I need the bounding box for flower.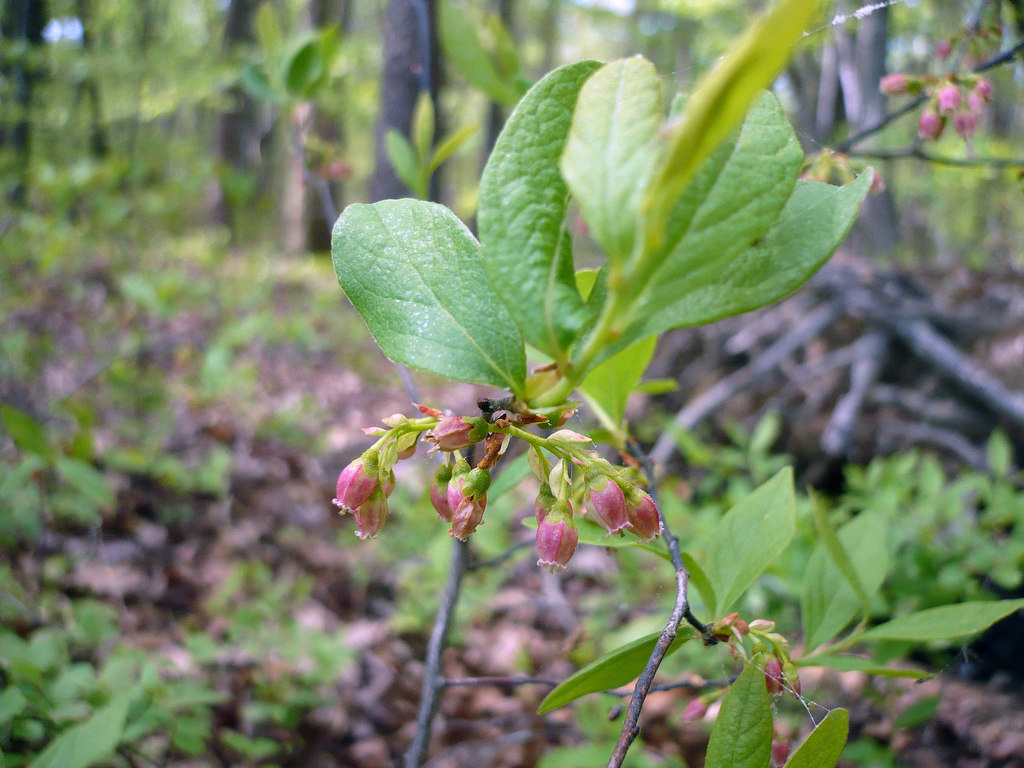
Here it is: (x1=916, y1=108, x2=943, y2=144).
